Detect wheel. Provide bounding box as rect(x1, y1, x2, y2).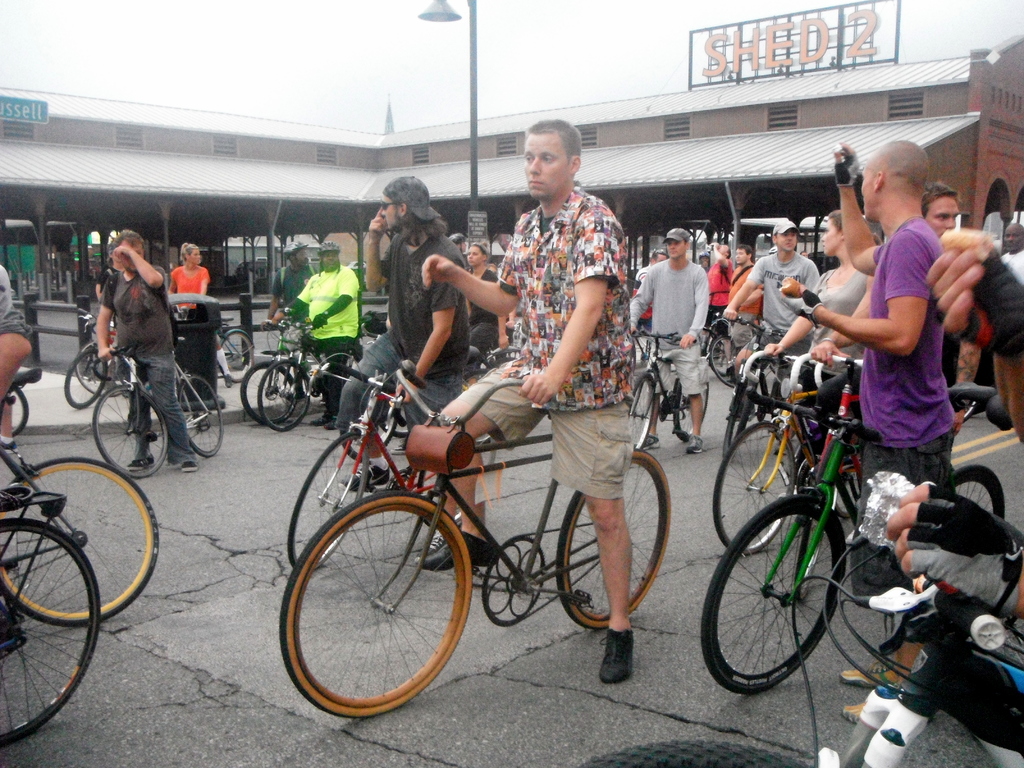
rect(717, 387, 751, 462).
